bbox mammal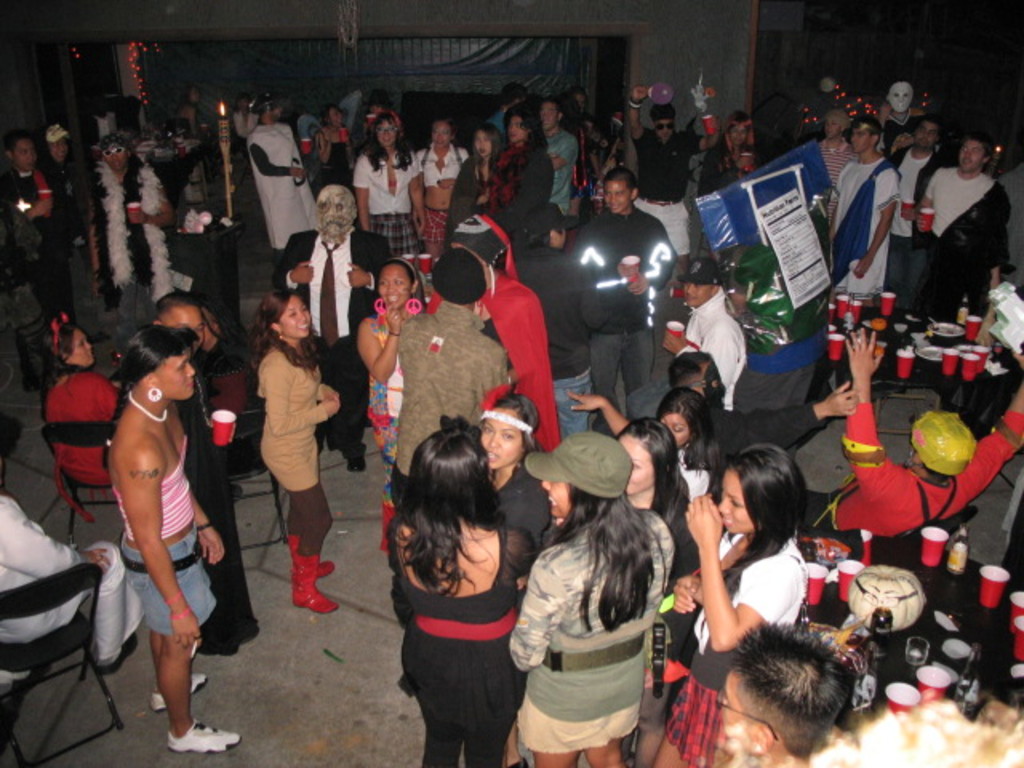
detection(454, 216, 565, 451)
